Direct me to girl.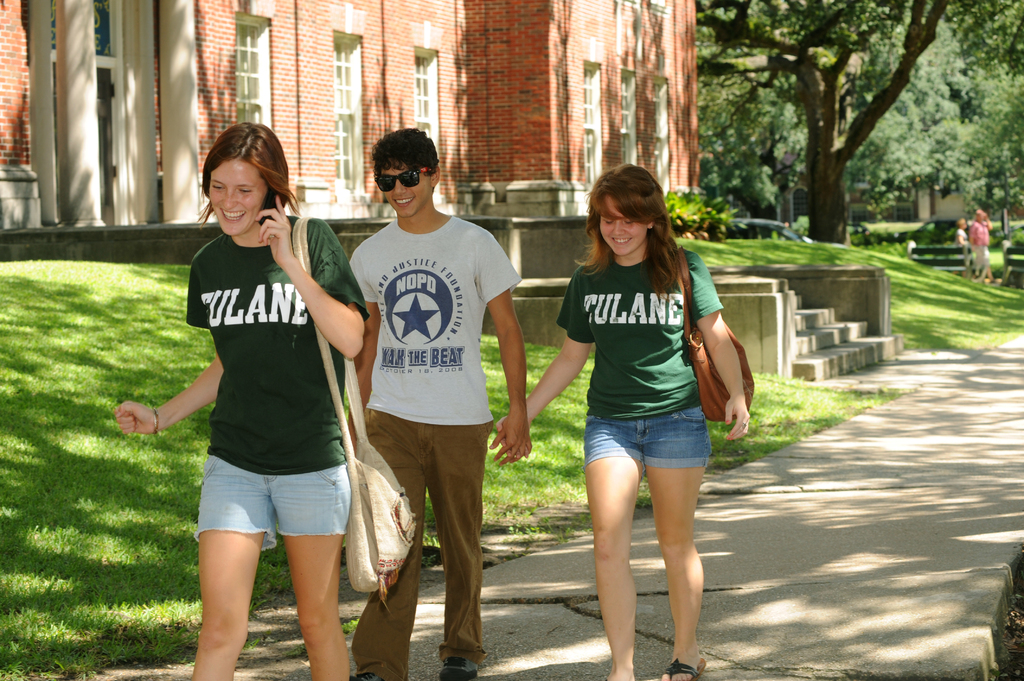
Direction: <region>500, 163, 750, 680</region>.
